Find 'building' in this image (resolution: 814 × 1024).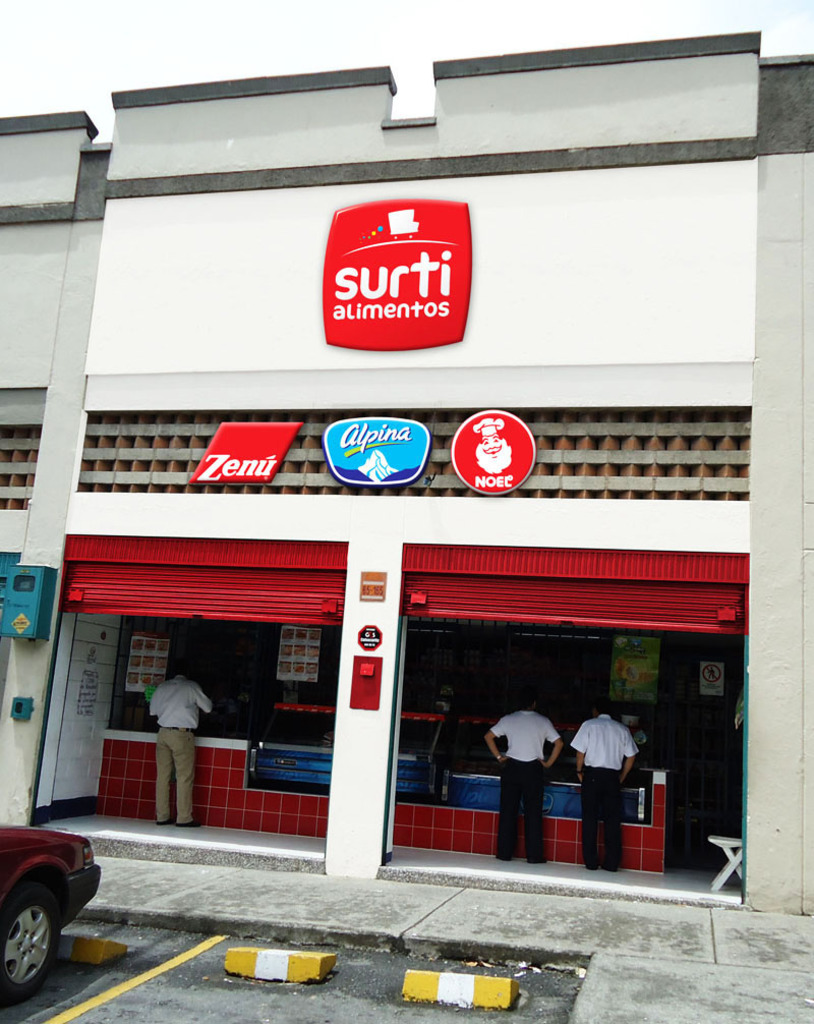
0:25:813:918.
